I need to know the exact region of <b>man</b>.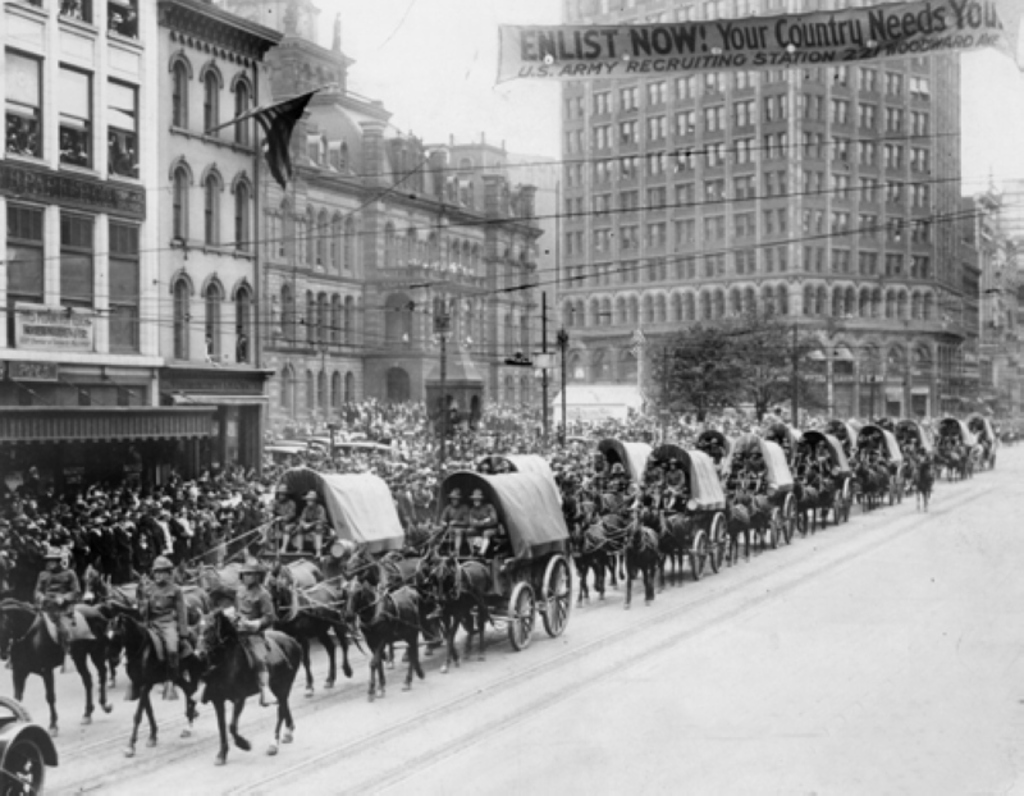
Region: (257,484,292,552).
